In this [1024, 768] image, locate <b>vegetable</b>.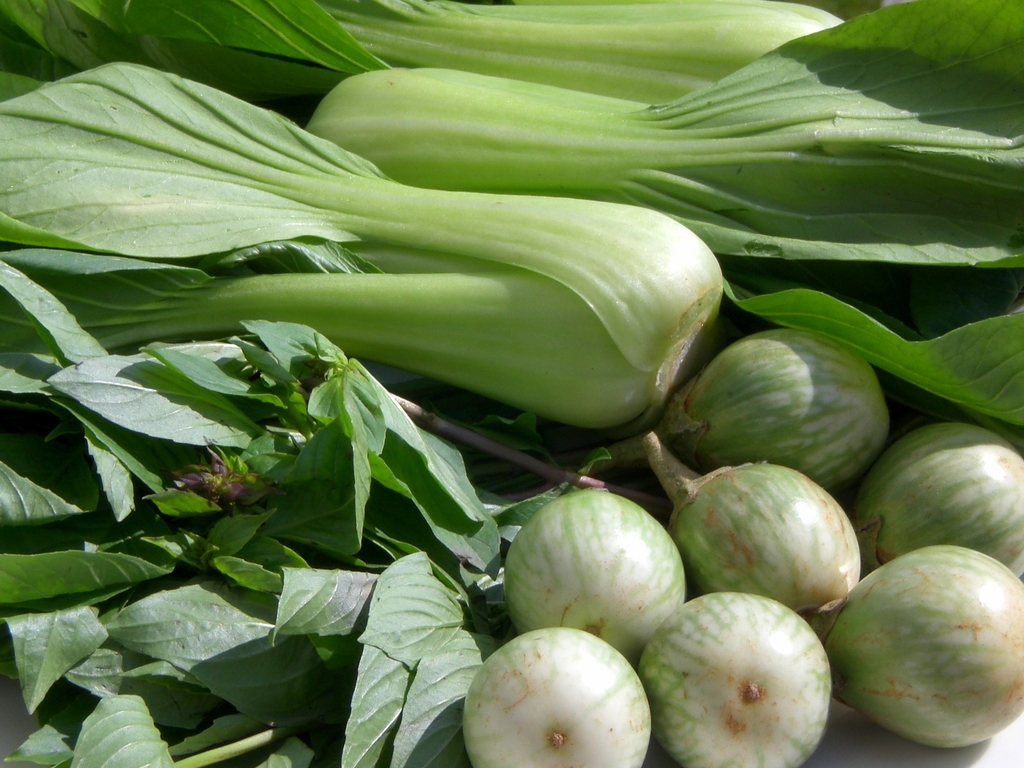
Bounding box: rect(497, 495, 700, 660).
